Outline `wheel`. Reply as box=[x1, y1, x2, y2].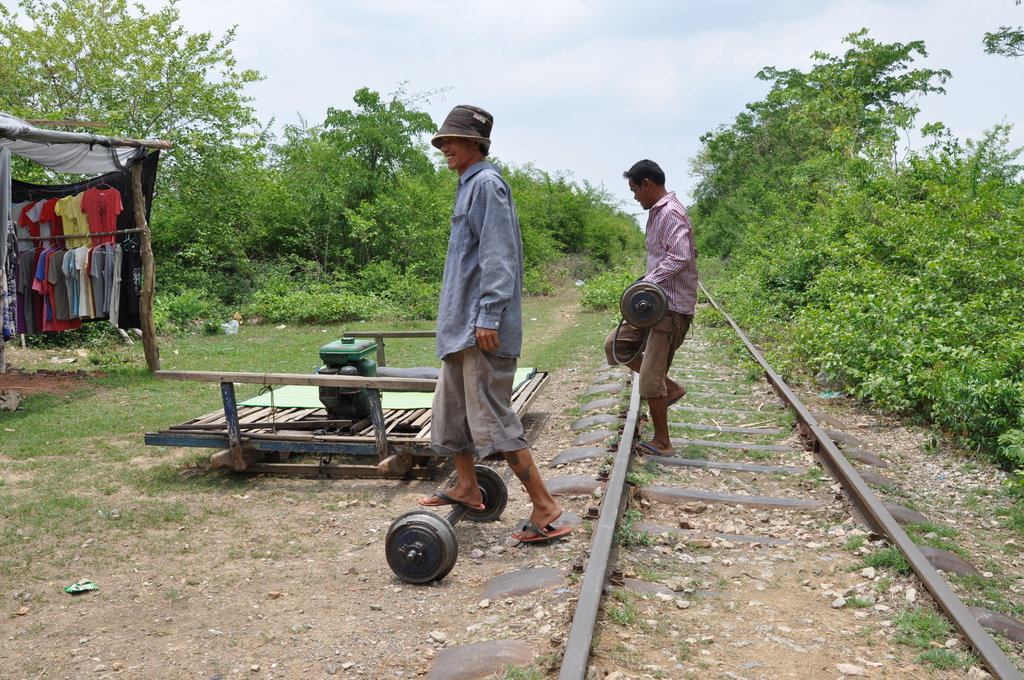
box=[378, 514, 463, 591].
